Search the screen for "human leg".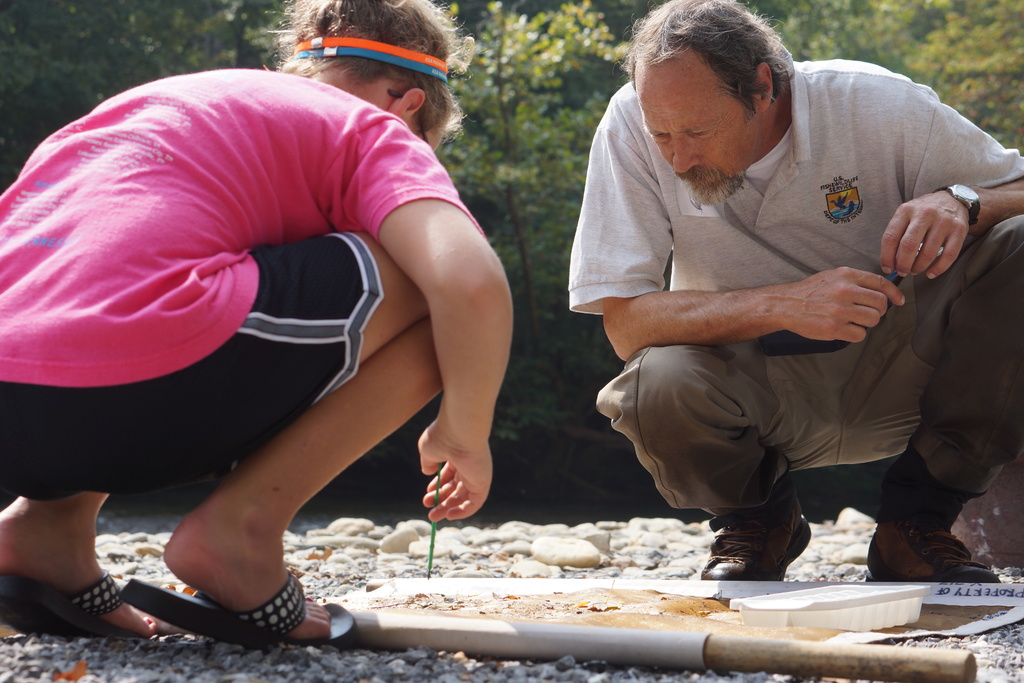
Found at 70, 223, 446, 634.
